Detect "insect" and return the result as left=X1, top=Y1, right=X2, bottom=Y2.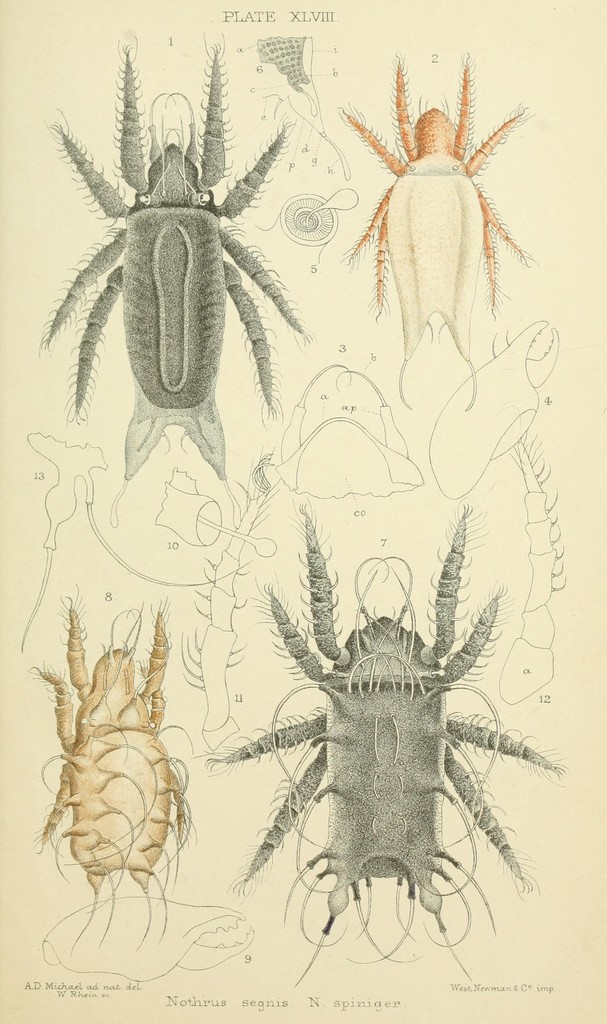
left=28, top=581, right=201, bottom=945.
